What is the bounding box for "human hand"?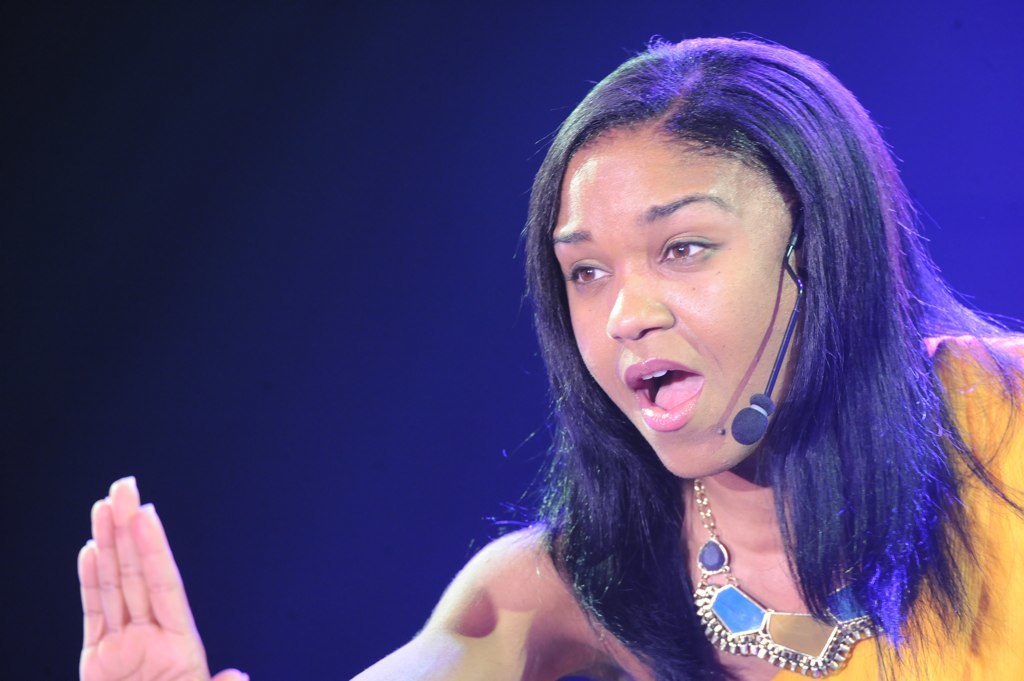
{"left": 76, "top": 473, "right": 247, "bottom": 680}.
